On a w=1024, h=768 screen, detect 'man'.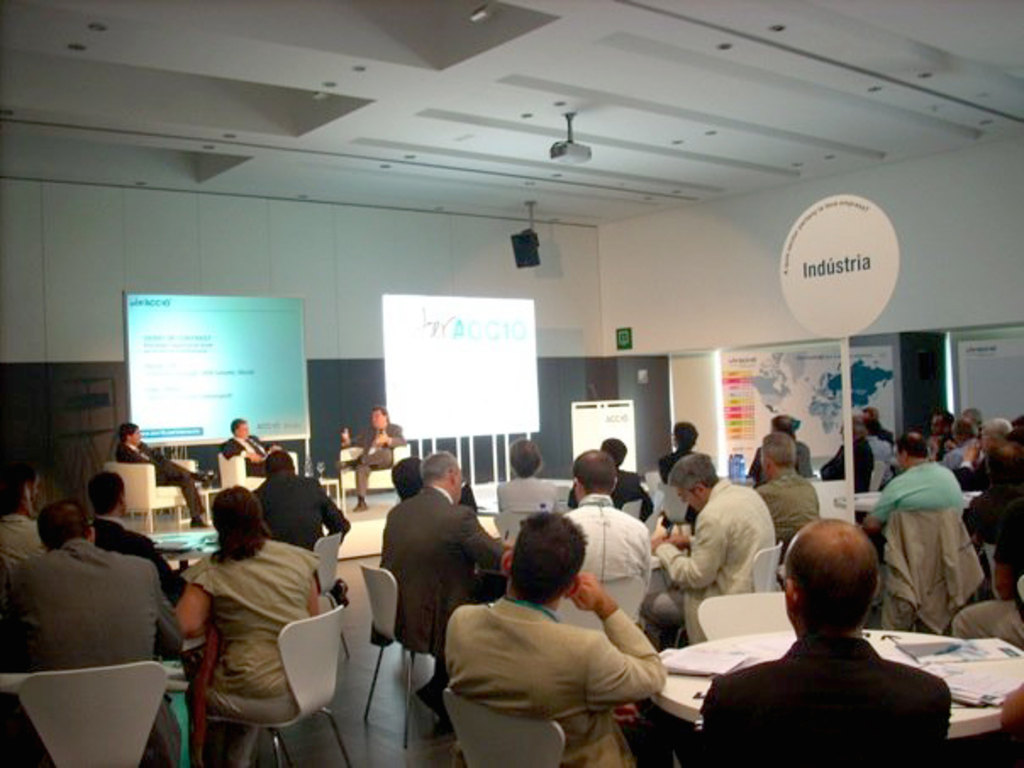
<region>114, 424, 215, 519</region>.
